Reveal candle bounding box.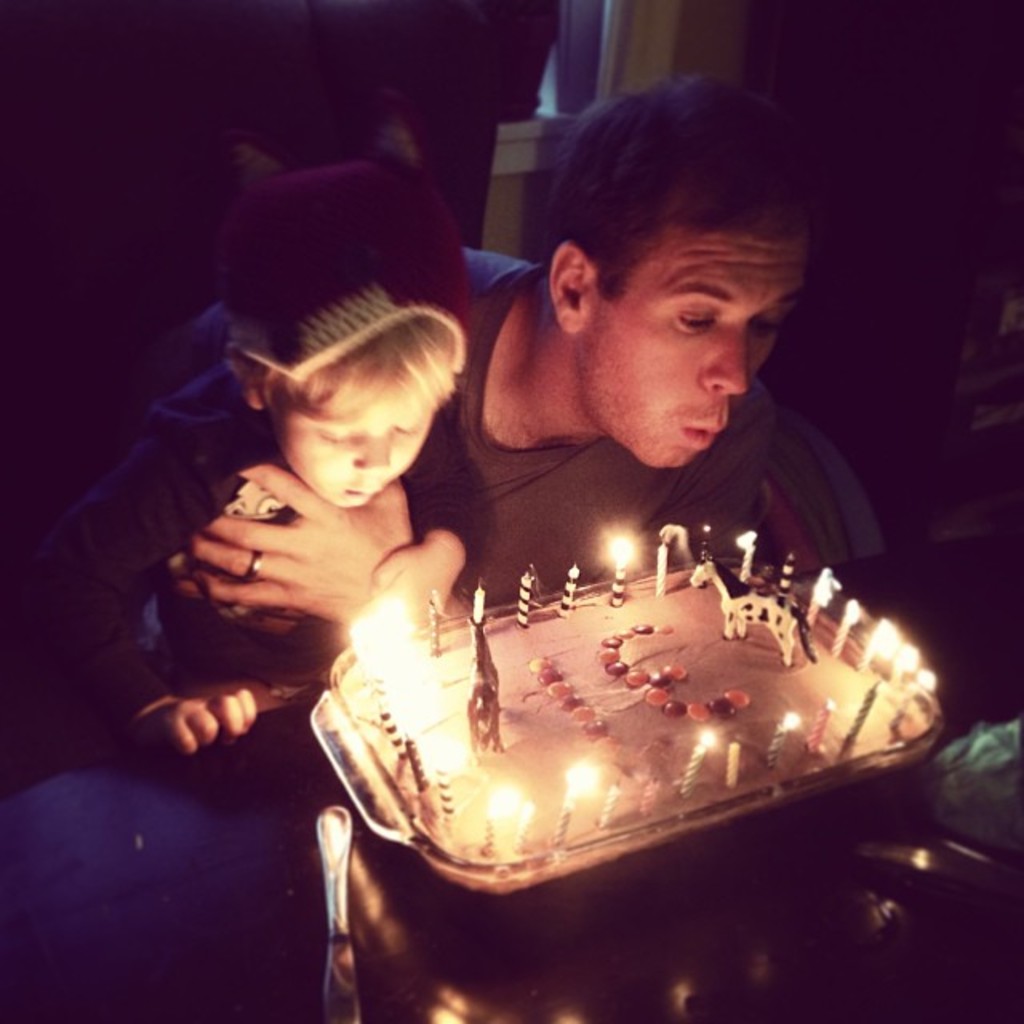
Revealed: 590:782:626:822.
